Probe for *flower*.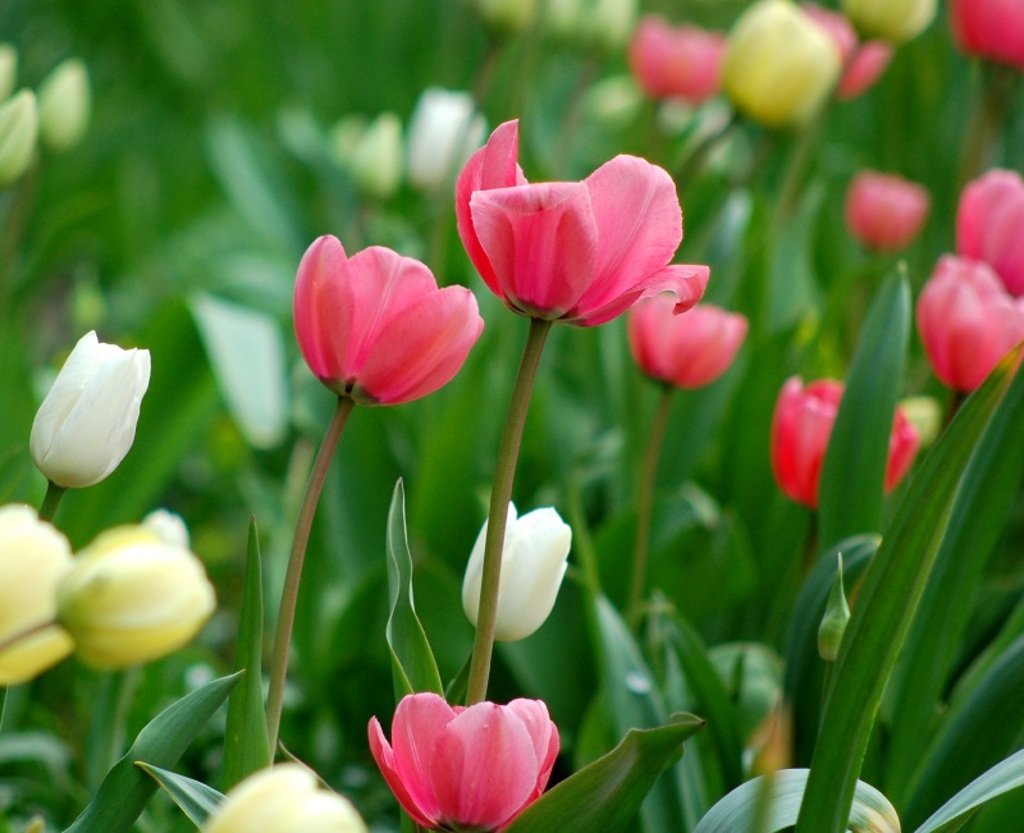
Probe result: left=0, top=91, right=40, bottom=187.
